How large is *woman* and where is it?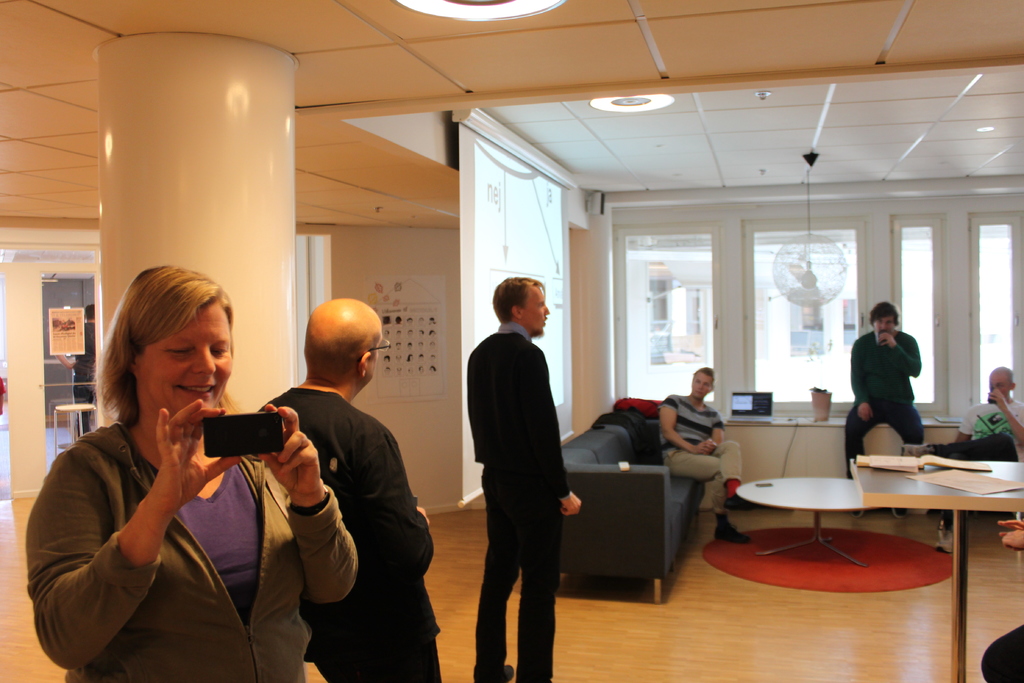
Bounding box: 36/247/312/677.
